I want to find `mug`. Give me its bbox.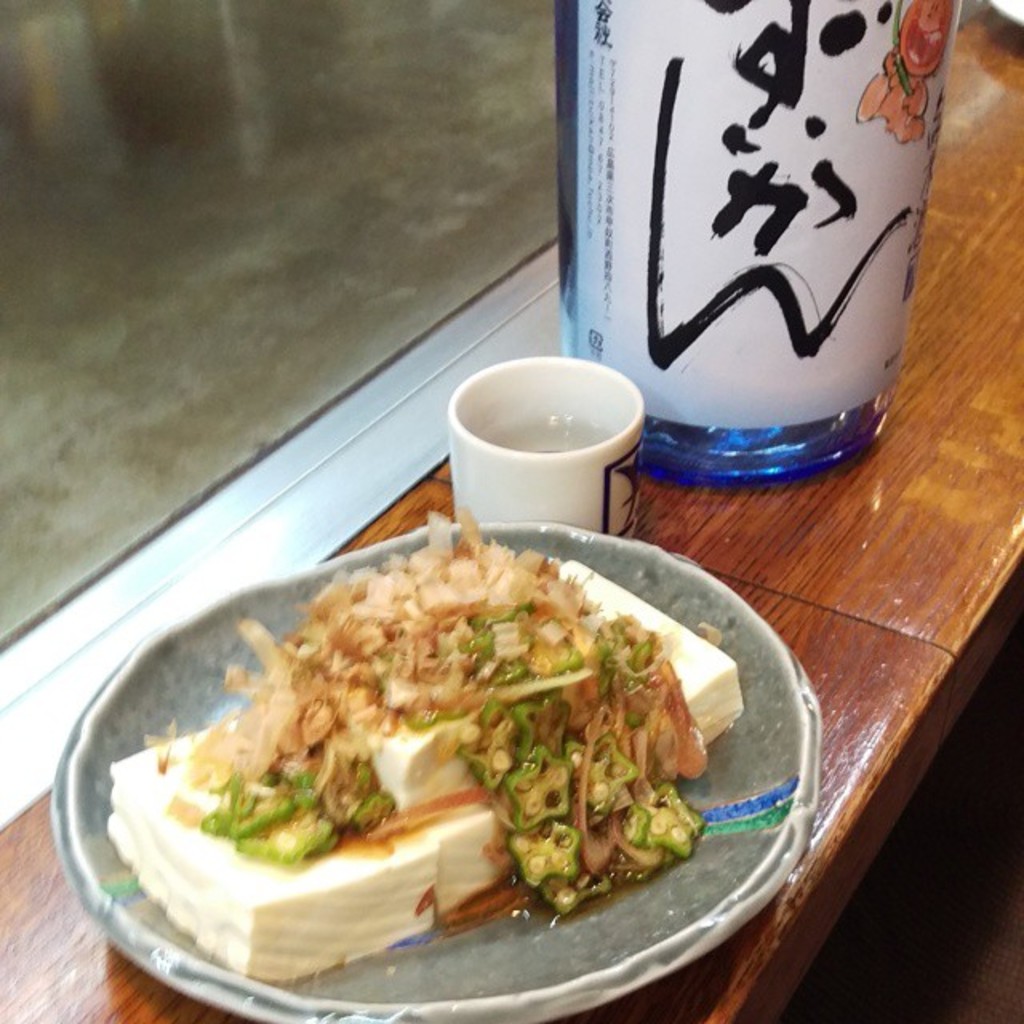
<box>440,347,648,541</box>.
